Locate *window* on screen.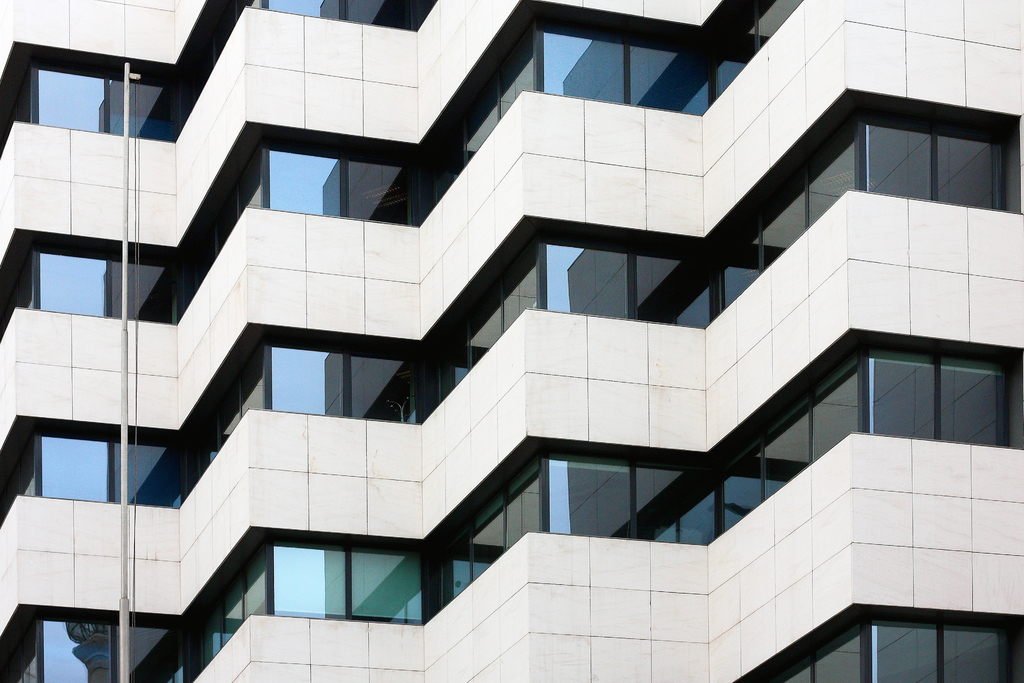
On screen at [x1=0, y1=0, x2=814, y2=342].
